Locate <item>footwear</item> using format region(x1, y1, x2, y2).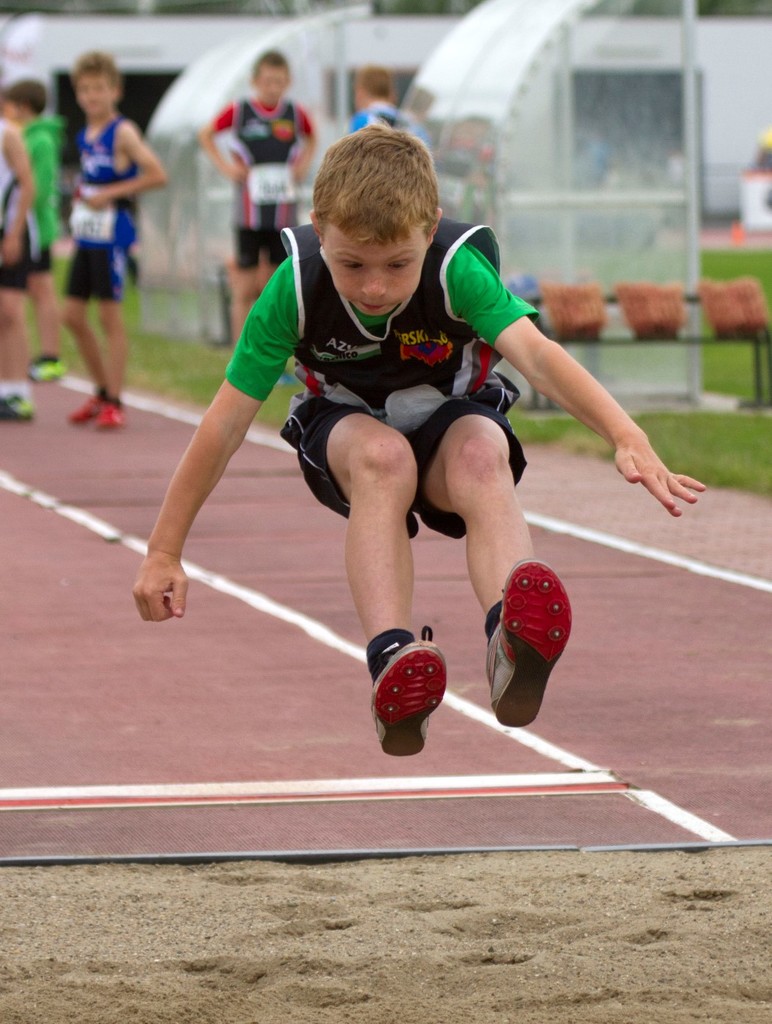
region(490, 554, 571, 727).
